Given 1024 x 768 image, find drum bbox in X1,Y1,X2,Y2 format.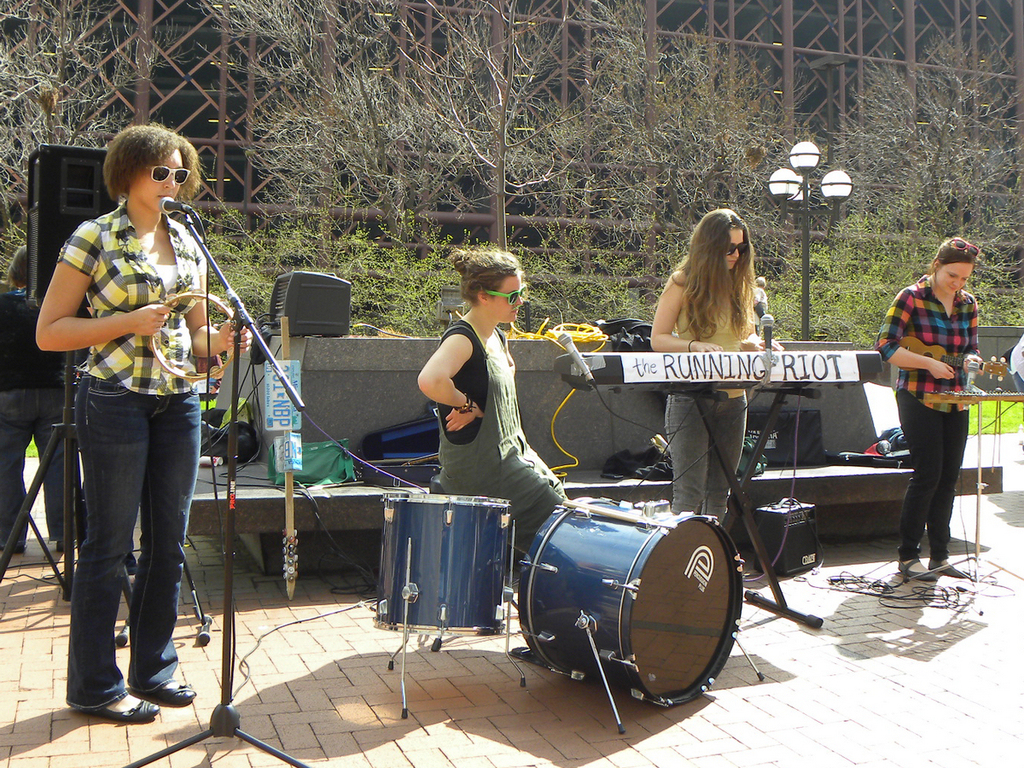
517,499,743,707.
